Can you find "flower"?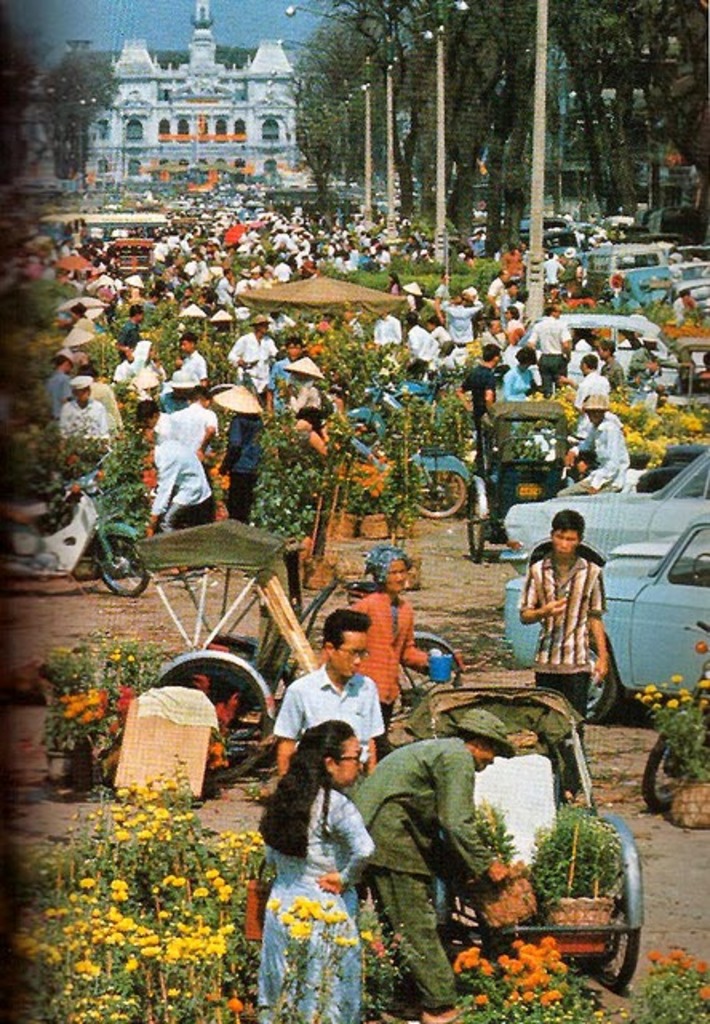
Yes, bounding box: [left=118, top=691, right=126, bottom=722].
